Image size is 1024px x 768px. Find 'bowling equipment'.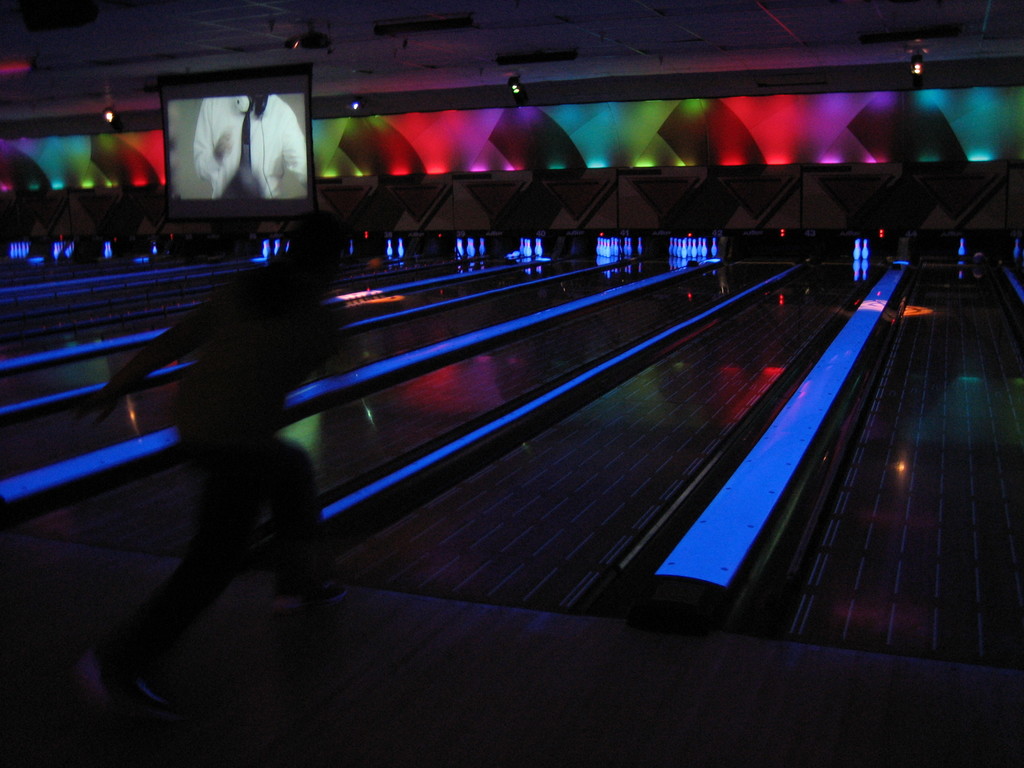
bbox=[150, 236, 163, 255].
